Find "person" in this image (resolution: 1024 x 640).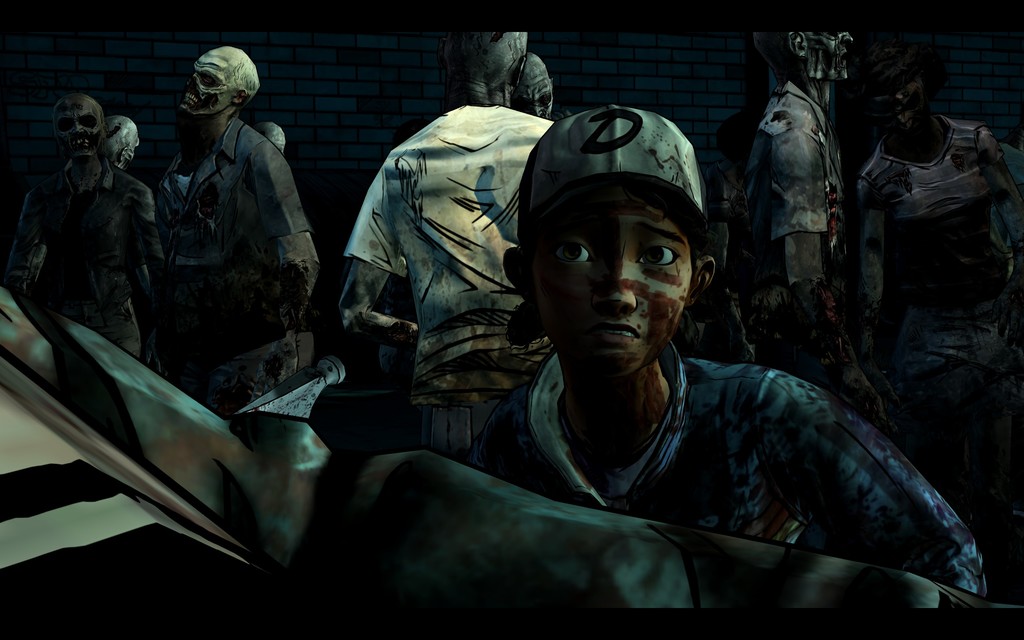
{"x1": 330, "y1": 29, "x2": 555, "y2": 461}.
